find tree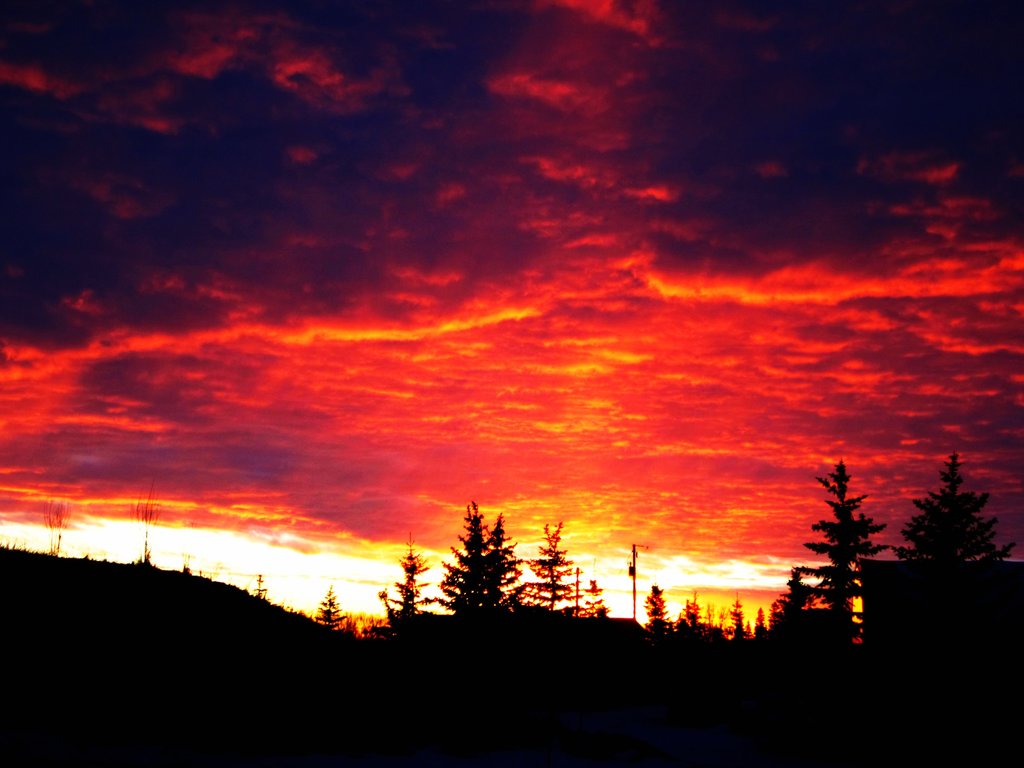
313/586/350/633
